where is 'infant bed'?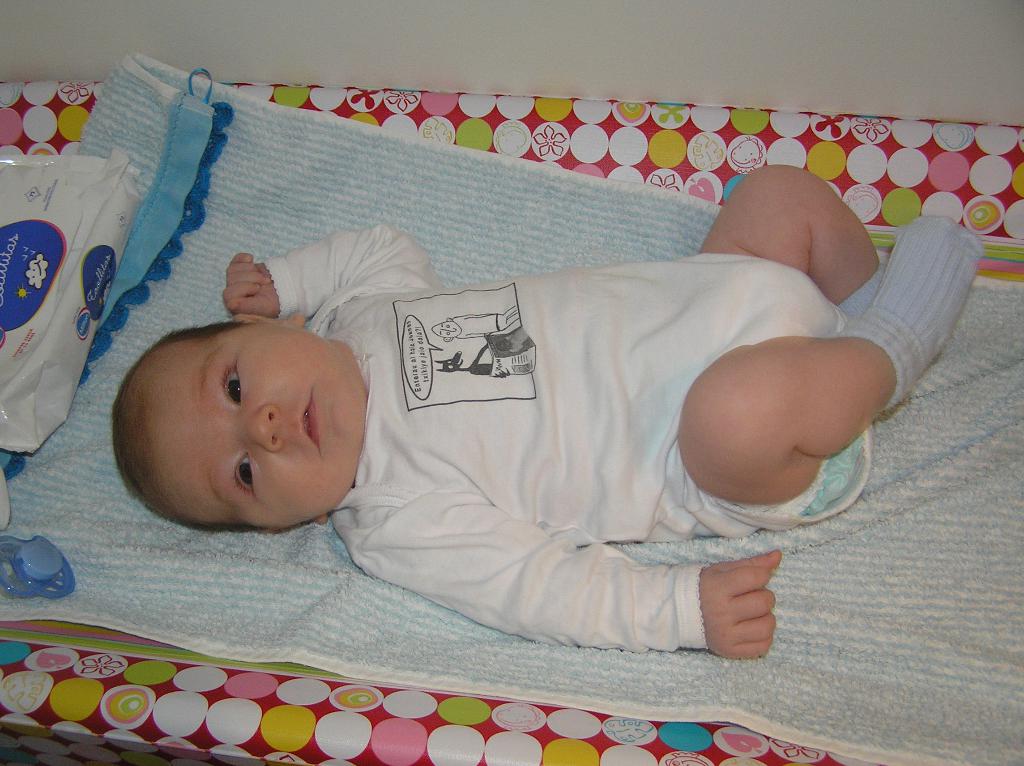
rect(0, 52, 1023, 765).
